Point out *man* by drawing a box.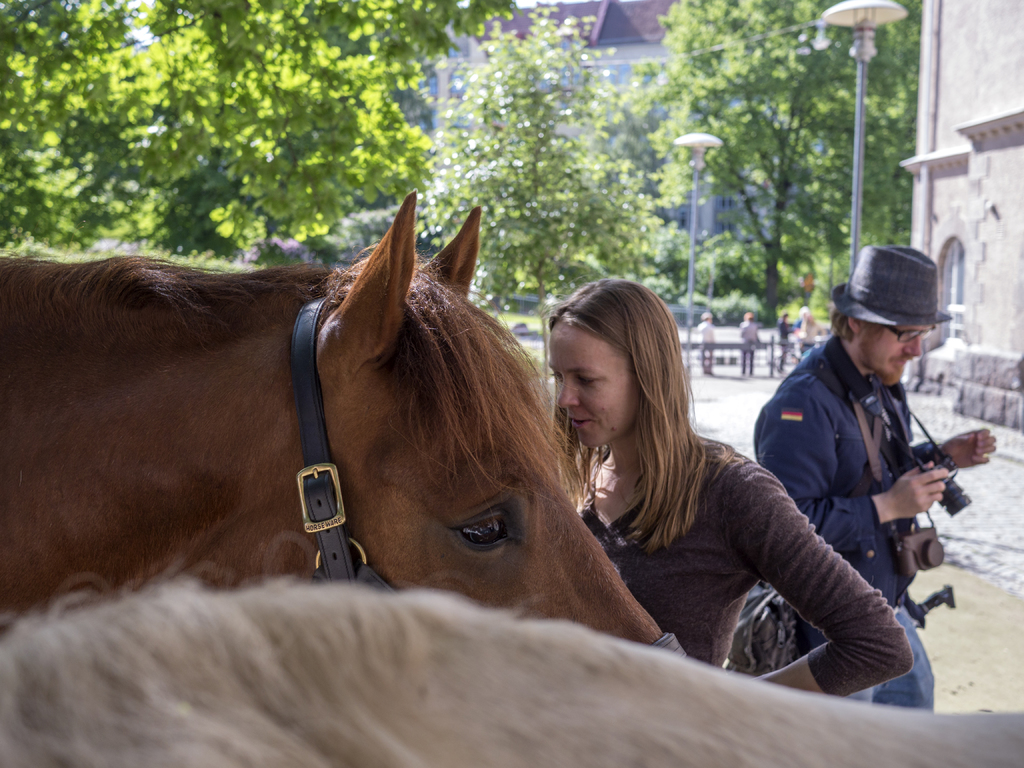
696, 311, 716, 371.
